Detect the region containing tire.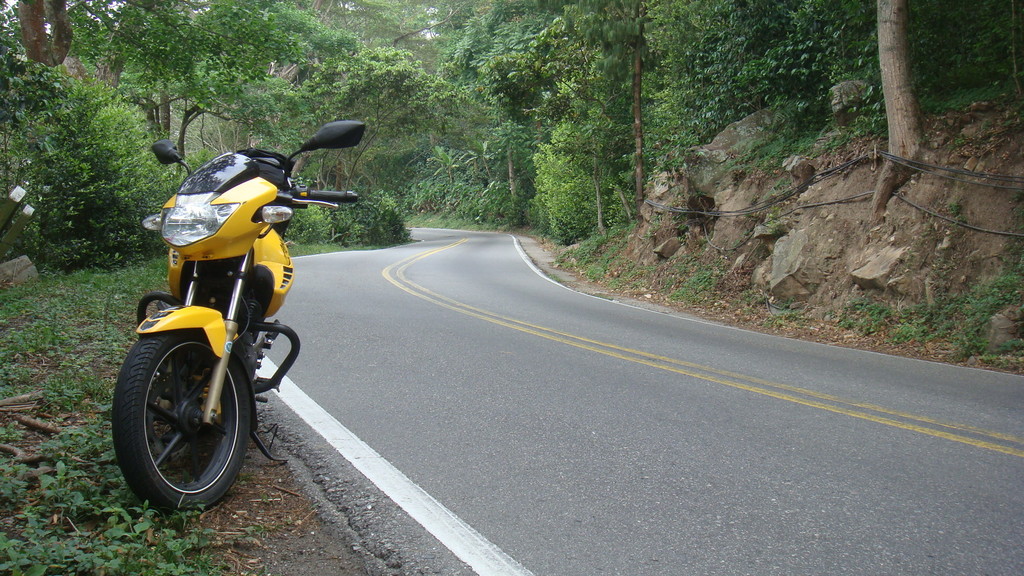
{"x1": 119, "y1": 312, "x2": 246, "y2": 511}.
